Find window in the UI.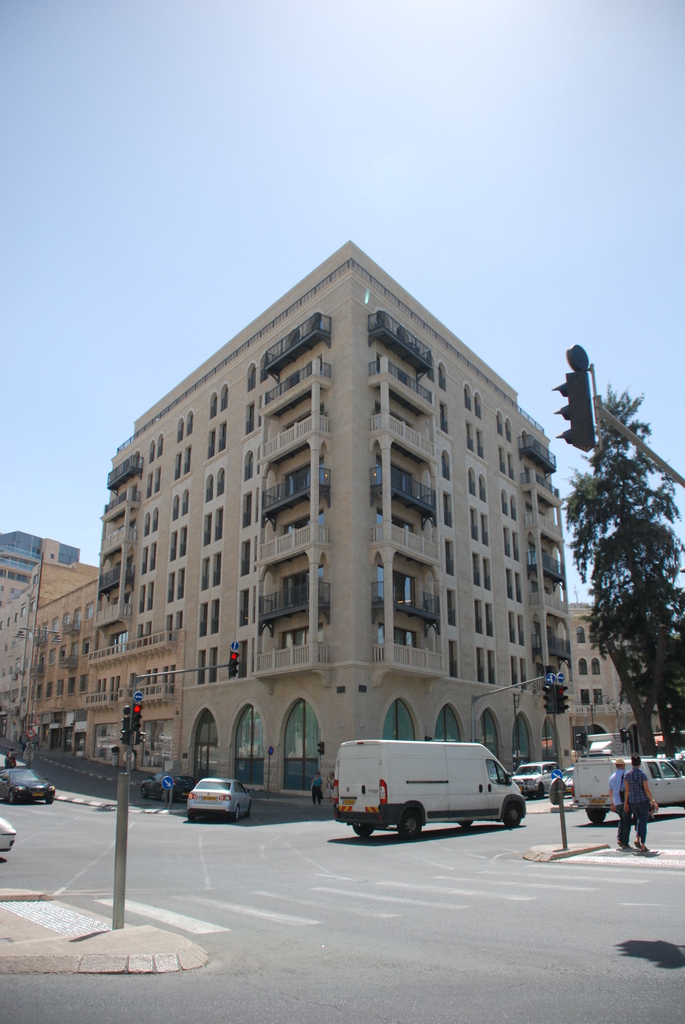
UI element at region(0, 689, 3, 701).
